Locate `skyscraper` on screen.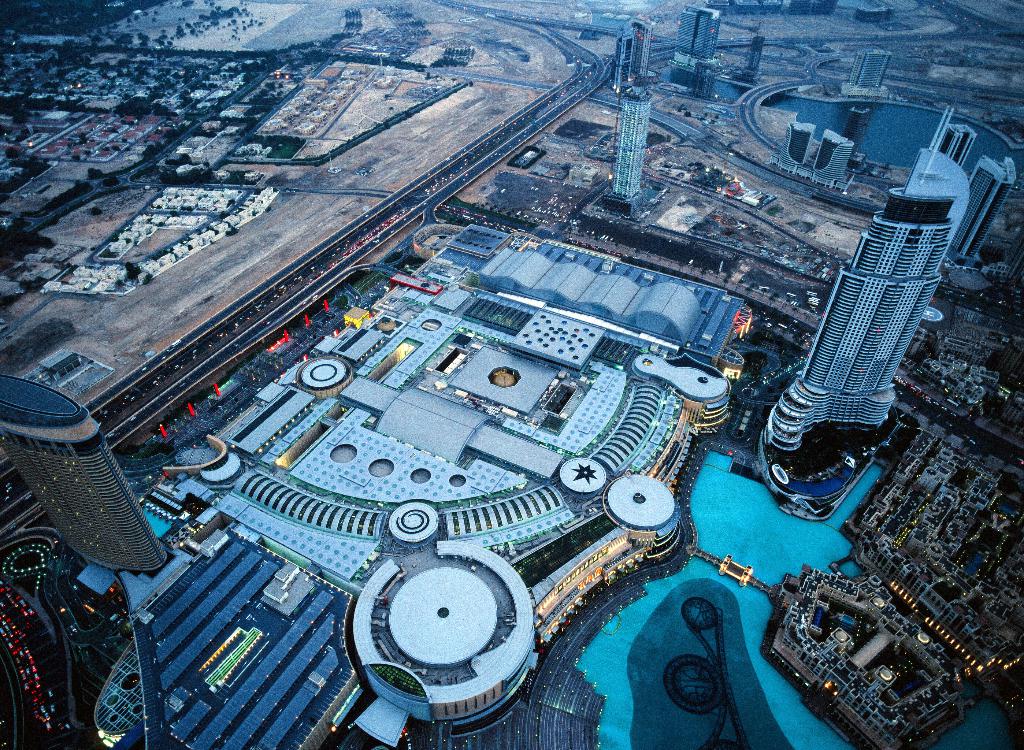
On screen at region(0, 367, 166, 582).
